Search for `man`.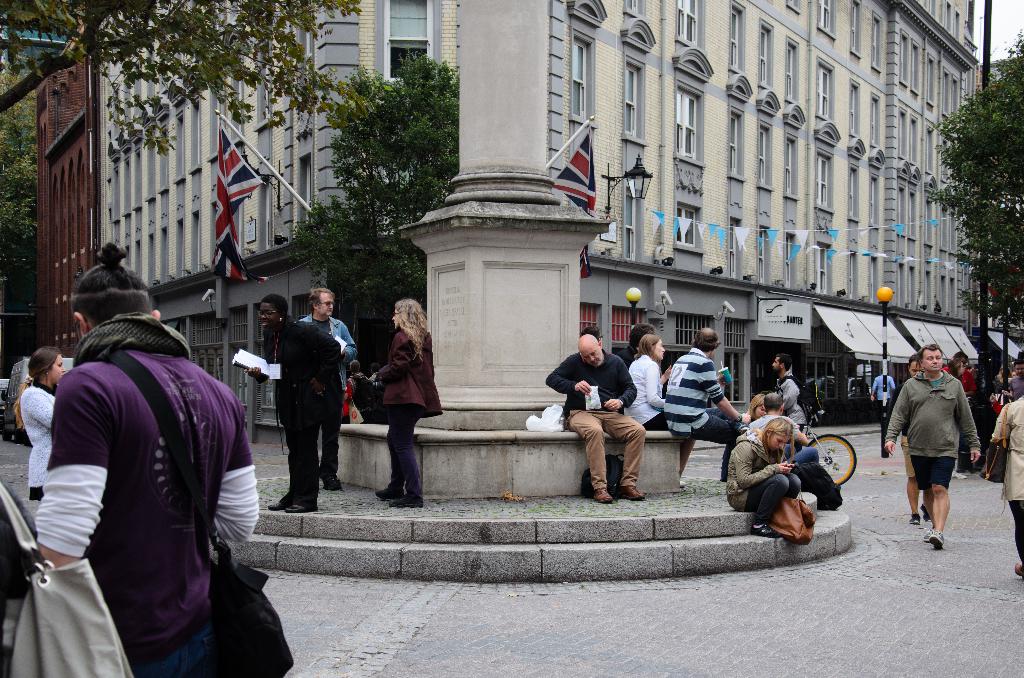
Found at left=662, top=326, right=751, bottom=481.
